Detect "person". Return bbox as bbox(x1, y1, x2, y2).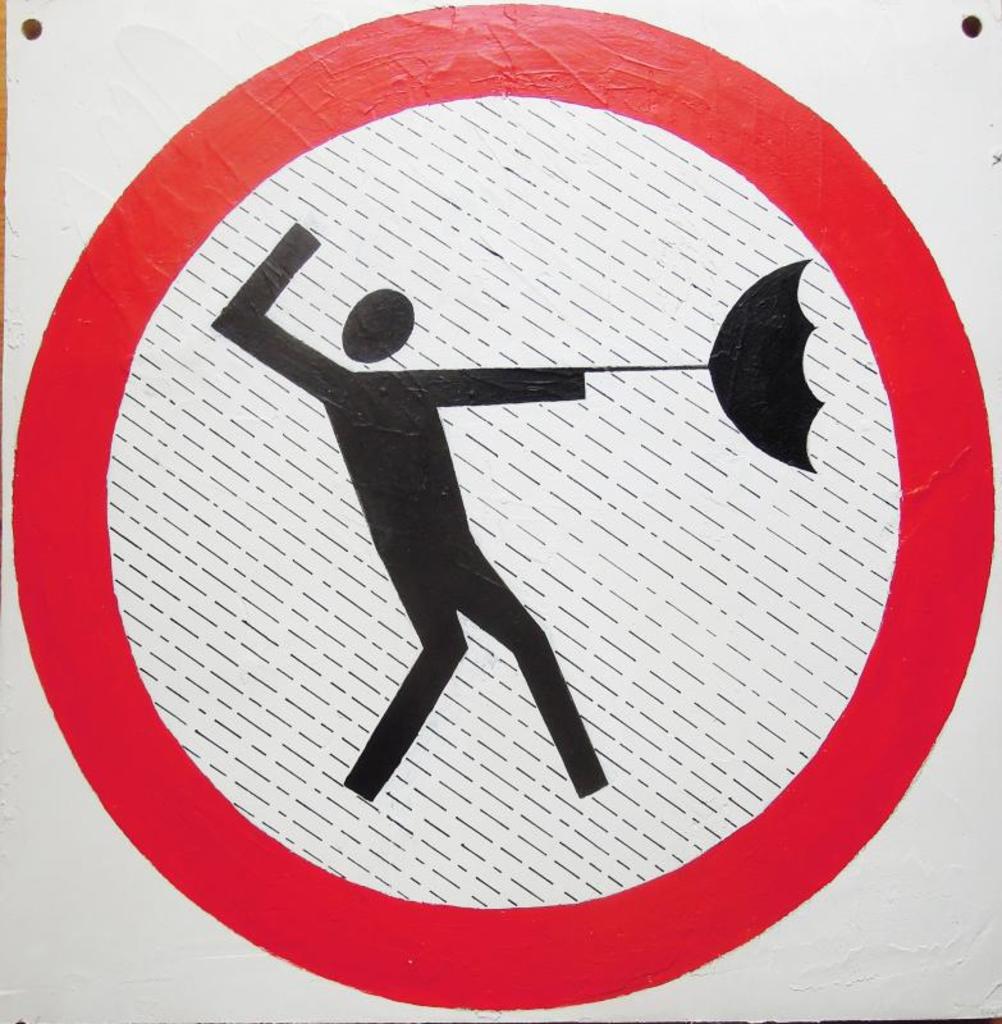
bbox(209, 224, 612, 804).
